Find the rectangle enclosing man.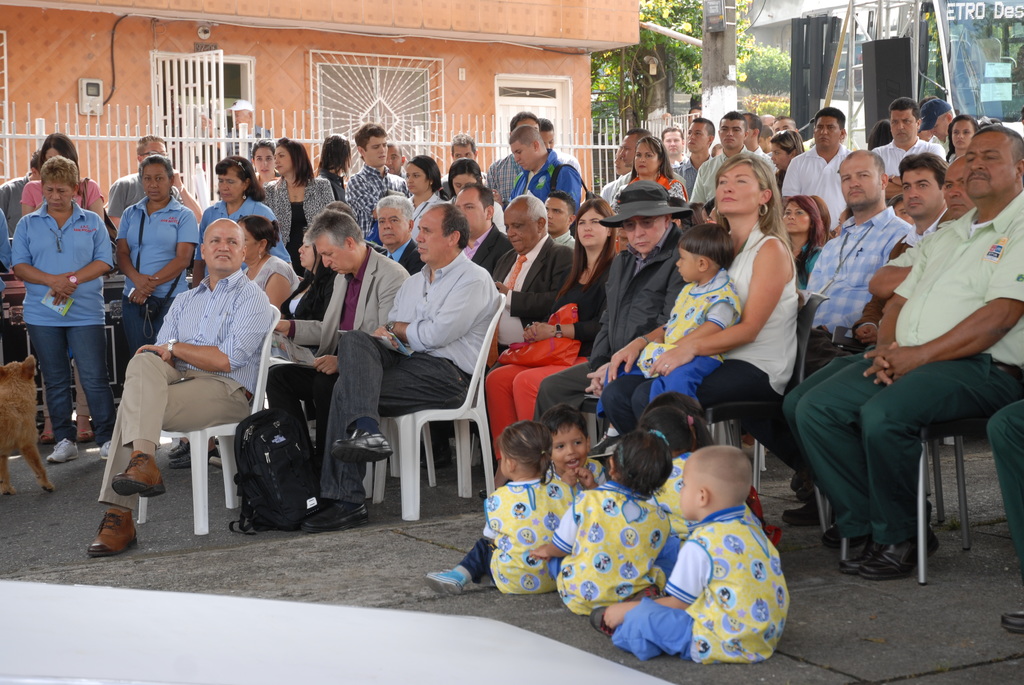
<region>84, 217, 276, 558</region>.
